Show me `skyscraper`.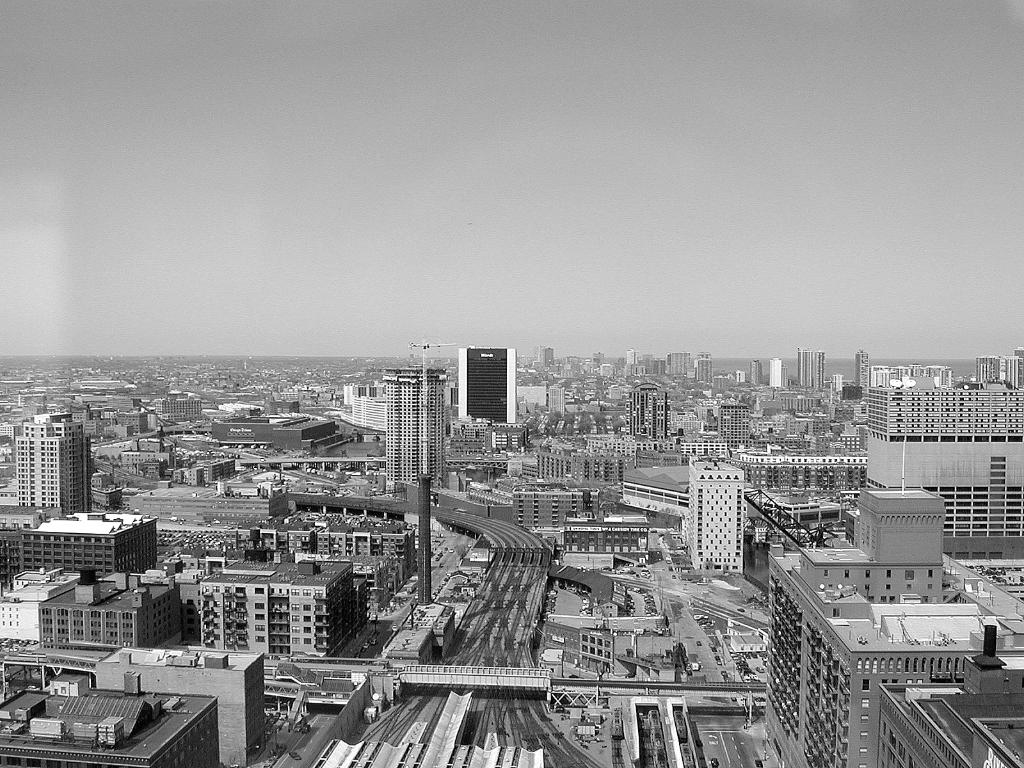
`skyscraper` is here: select_region(798, 349, 824, 386).
